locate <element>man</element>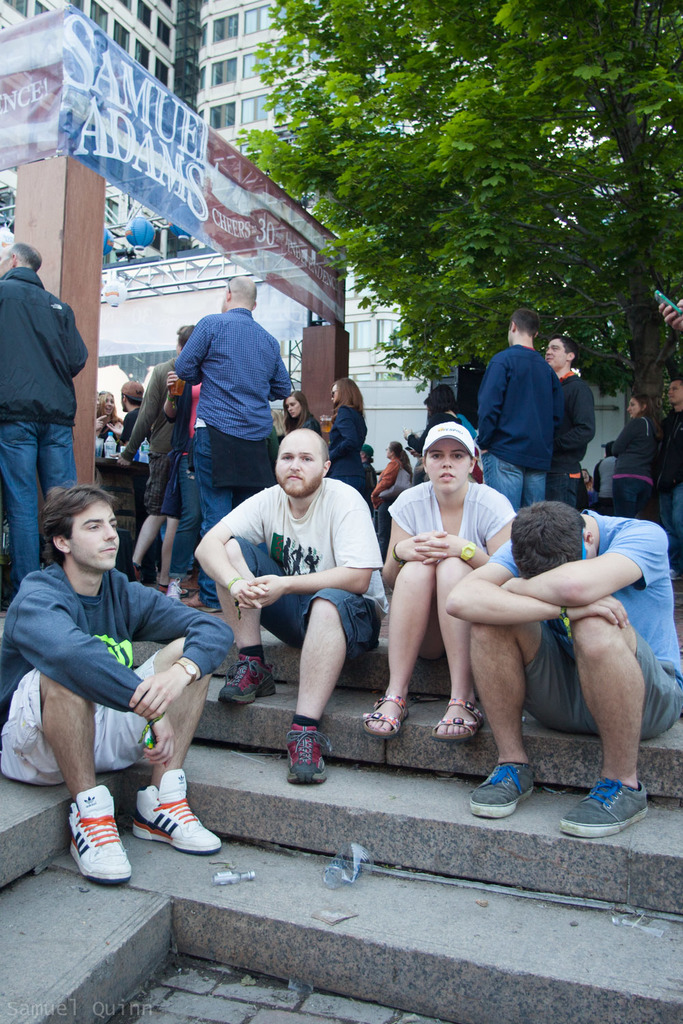
[x1=0, y1=483, x2=234, y2=883]
